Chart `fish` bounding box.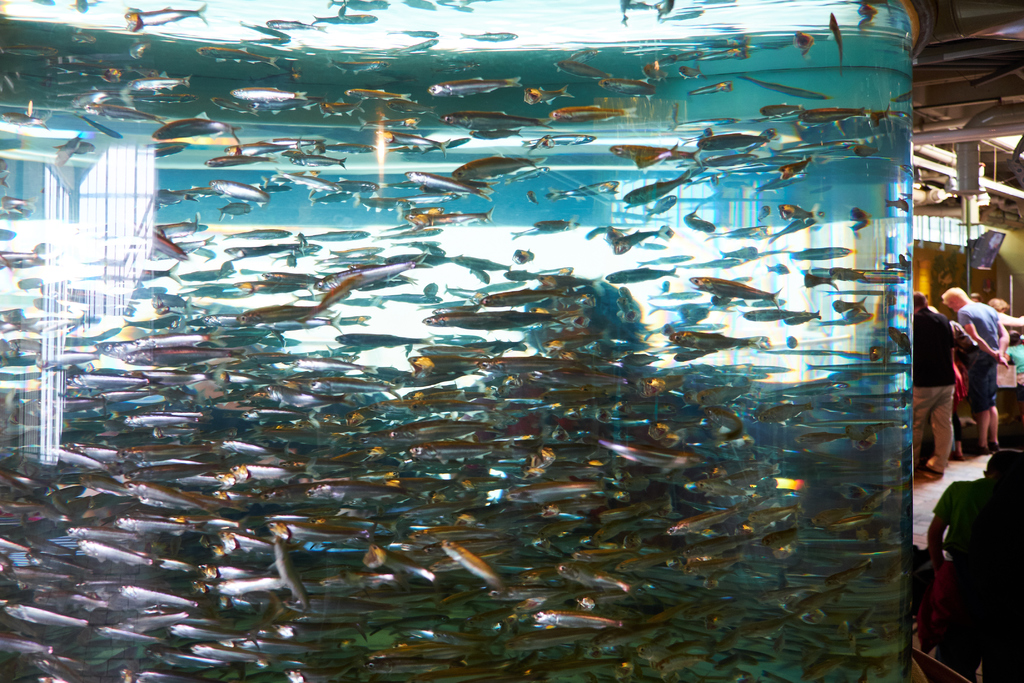
Charted: Rect(382, 179, 424, 190).
